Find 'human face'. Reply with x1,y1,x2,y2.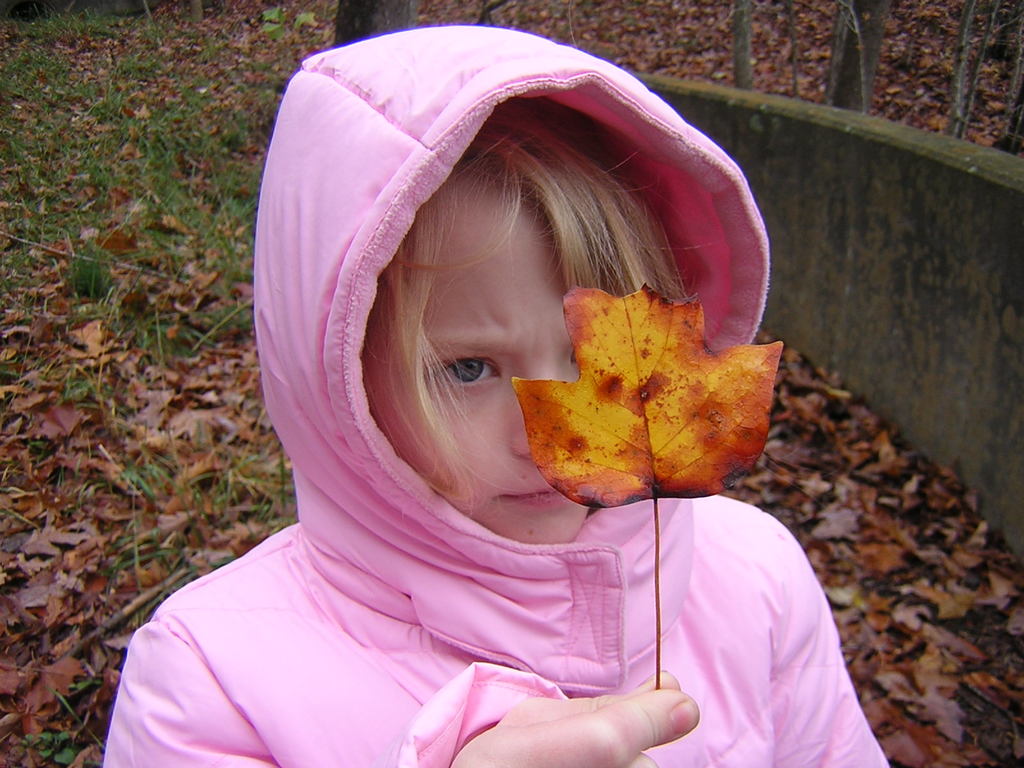
369,193,633,545.
